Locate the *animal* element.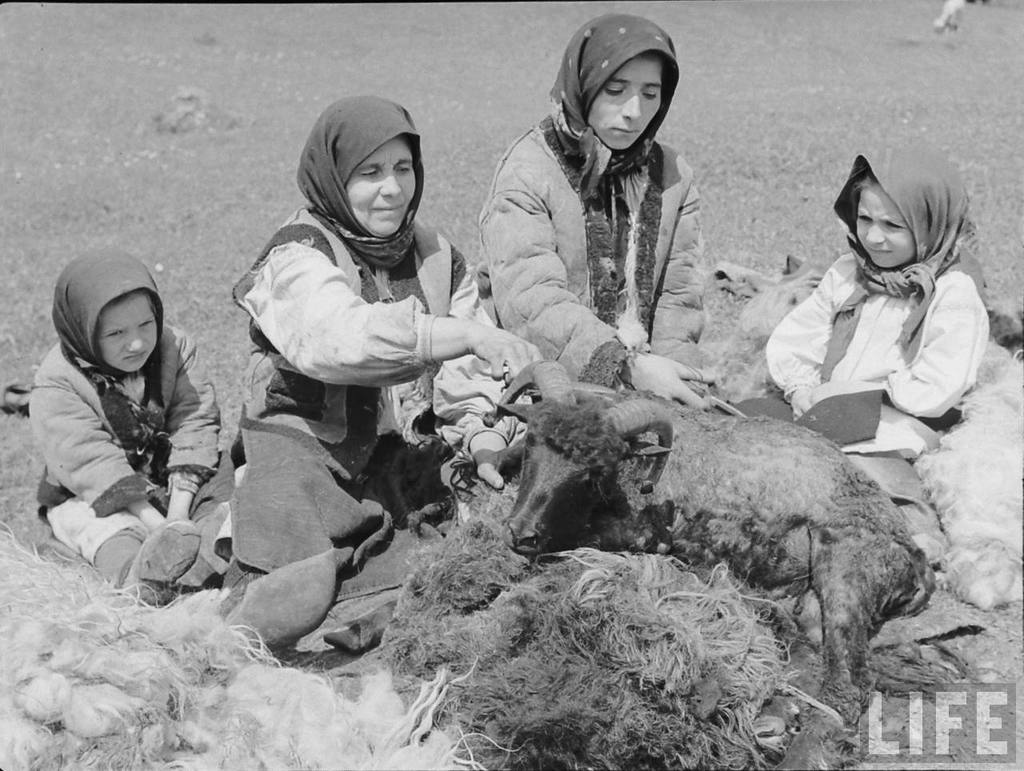
Element bbox: BBox(473, 365, 924, 770).
